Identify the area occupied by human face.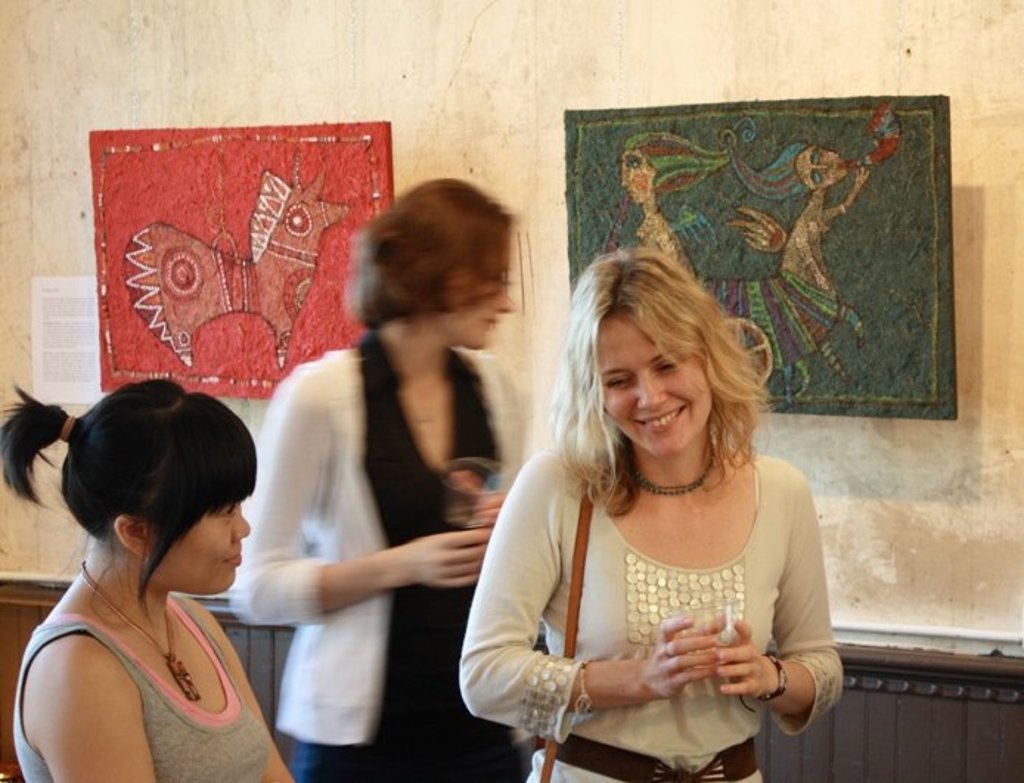
Area: (x1=152, y1=501, x2=251, y2=588).
